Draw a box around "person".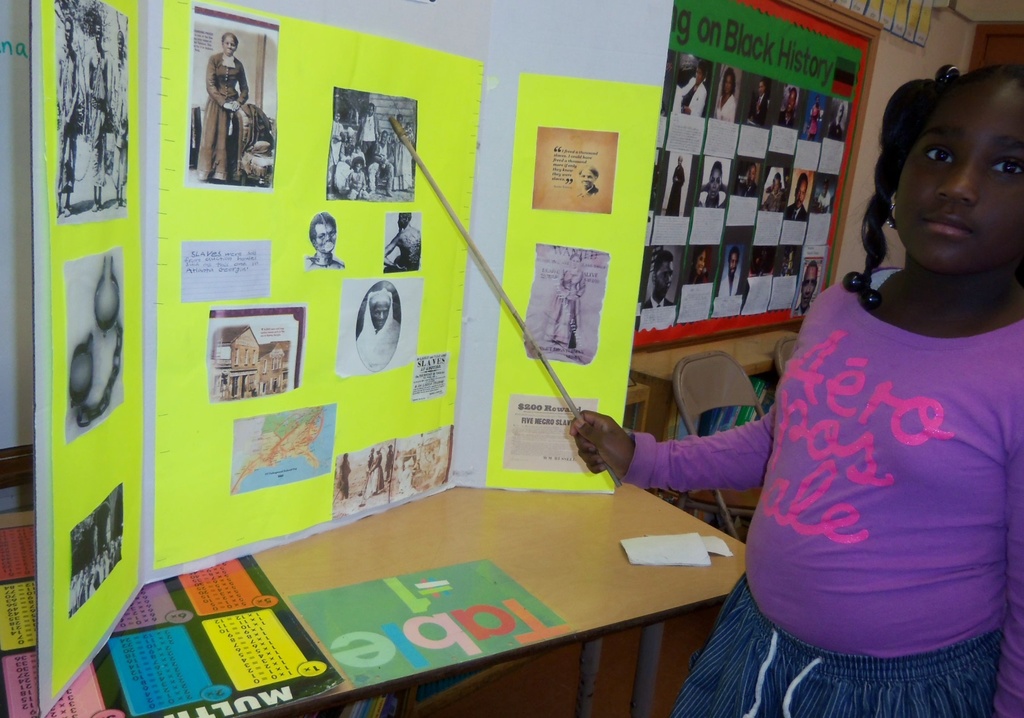
region(700, 163, 726, 206).
